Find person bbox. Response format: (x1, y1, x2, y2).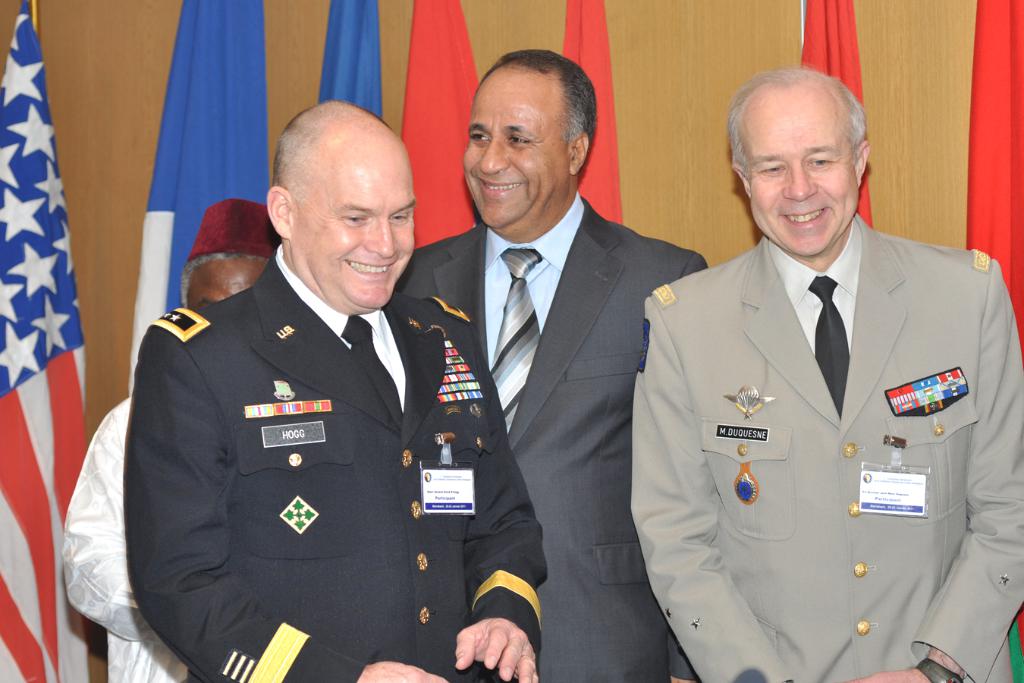
(123, 99, 547, 682).
